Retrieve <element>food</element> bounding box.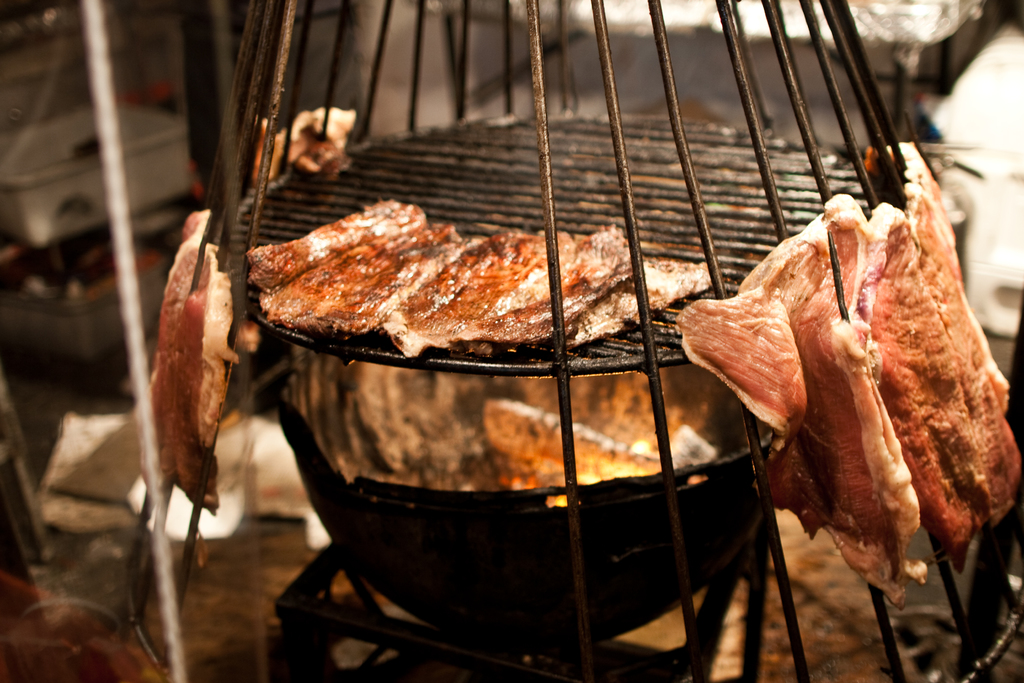
Bounding box: (left=615, top=509, right=922, bottom=682).
